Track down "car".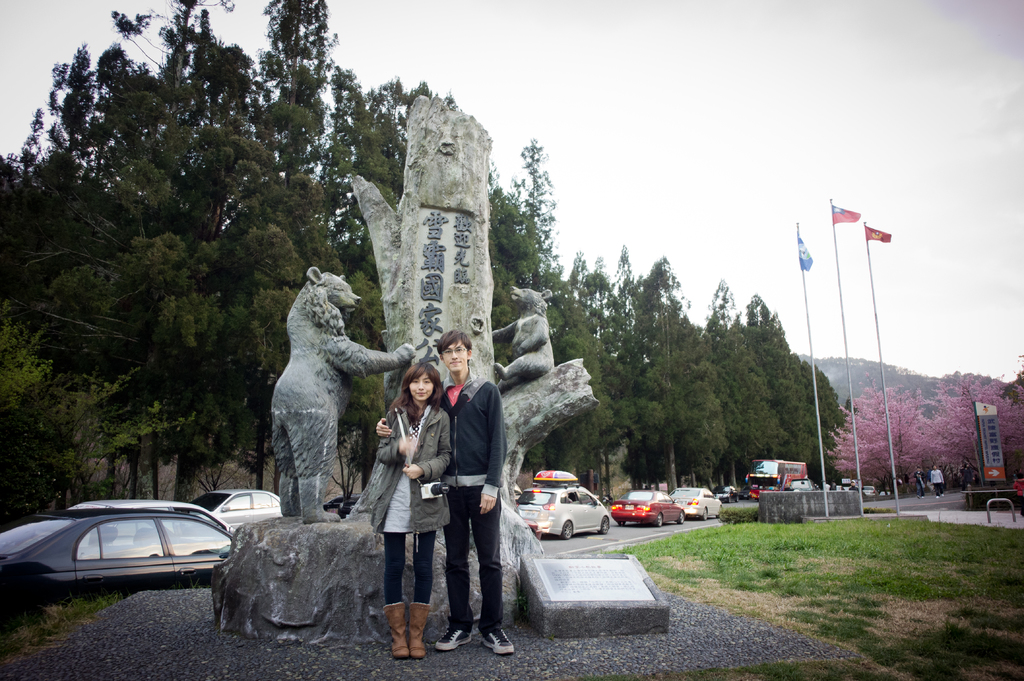
Tracked to [x1=714, y1=485, x2=743, y2=506].
